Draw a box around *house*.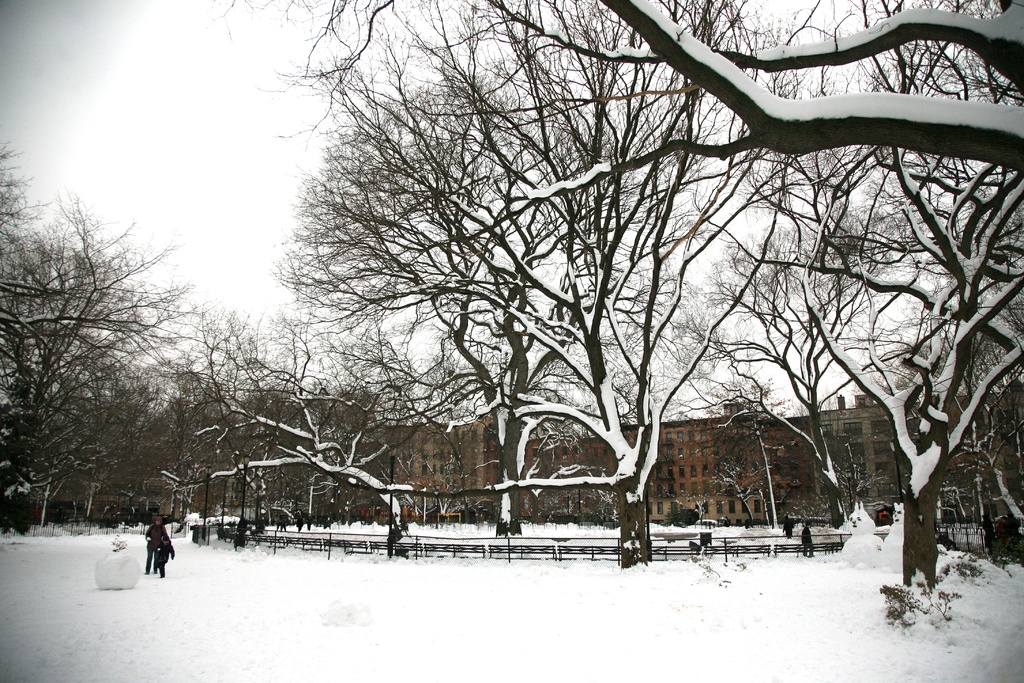
box(388, 400, 508, 524).
